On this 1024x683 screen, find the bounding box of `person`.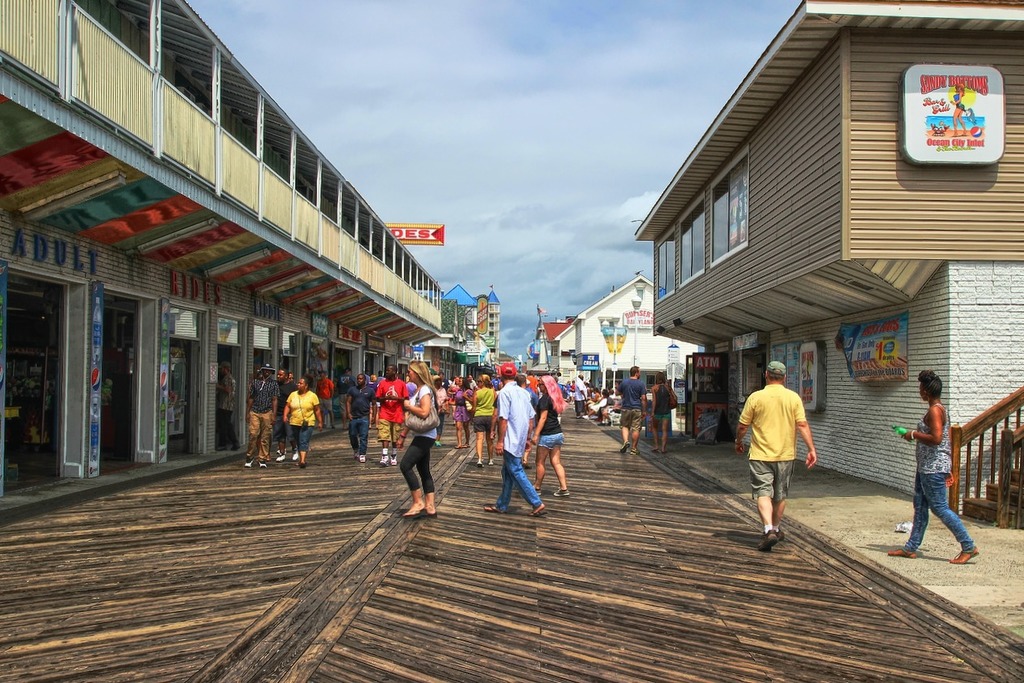
Bounding box: {"left": 241, "top": 365, "right": 280, "bottom": 468}.
